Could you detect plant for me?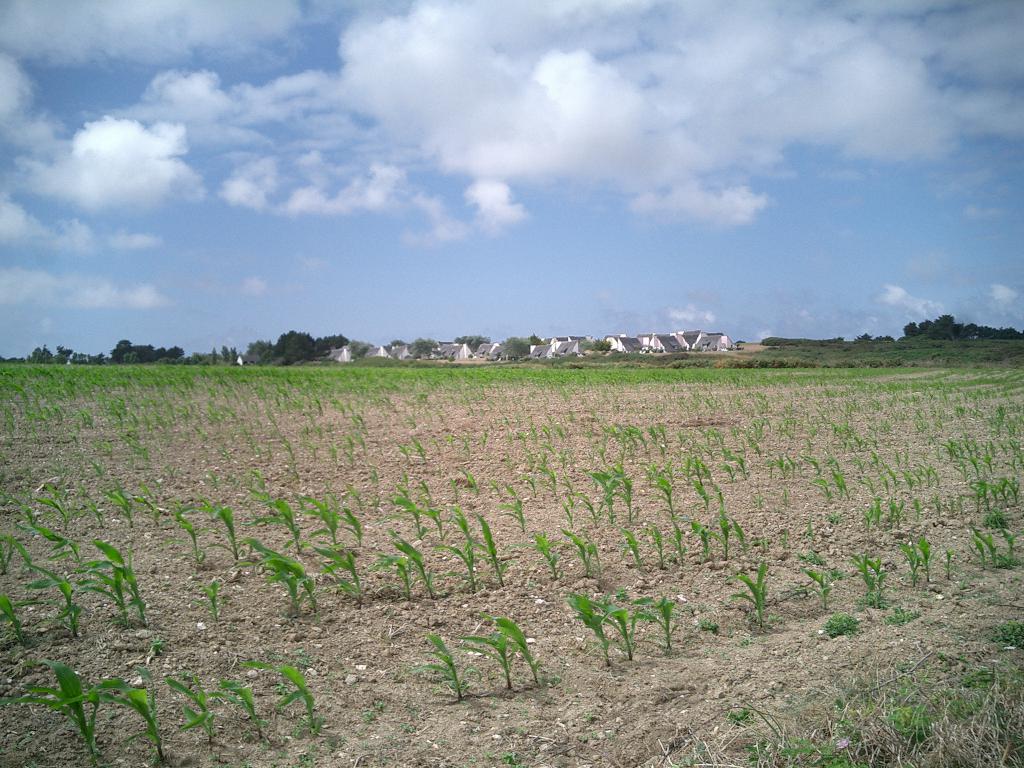
Detection result: bbox(724, 556, 767, 627).
